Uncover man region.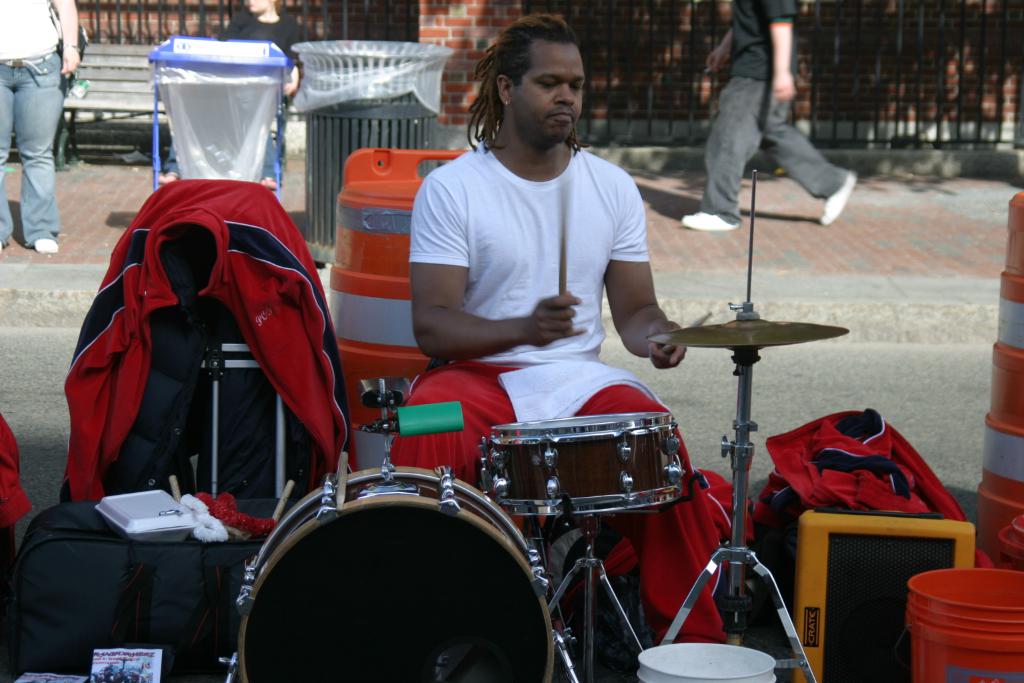
Uncovered: 393, 23, 685, 438.
